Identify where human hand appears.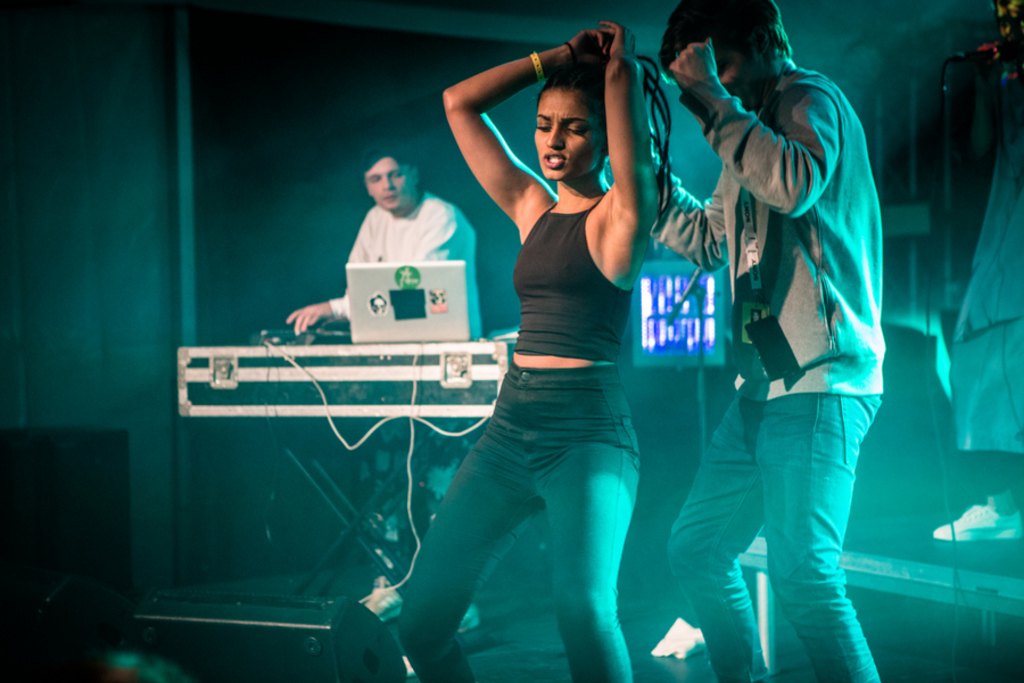
Appears at 664/38/718/92.
